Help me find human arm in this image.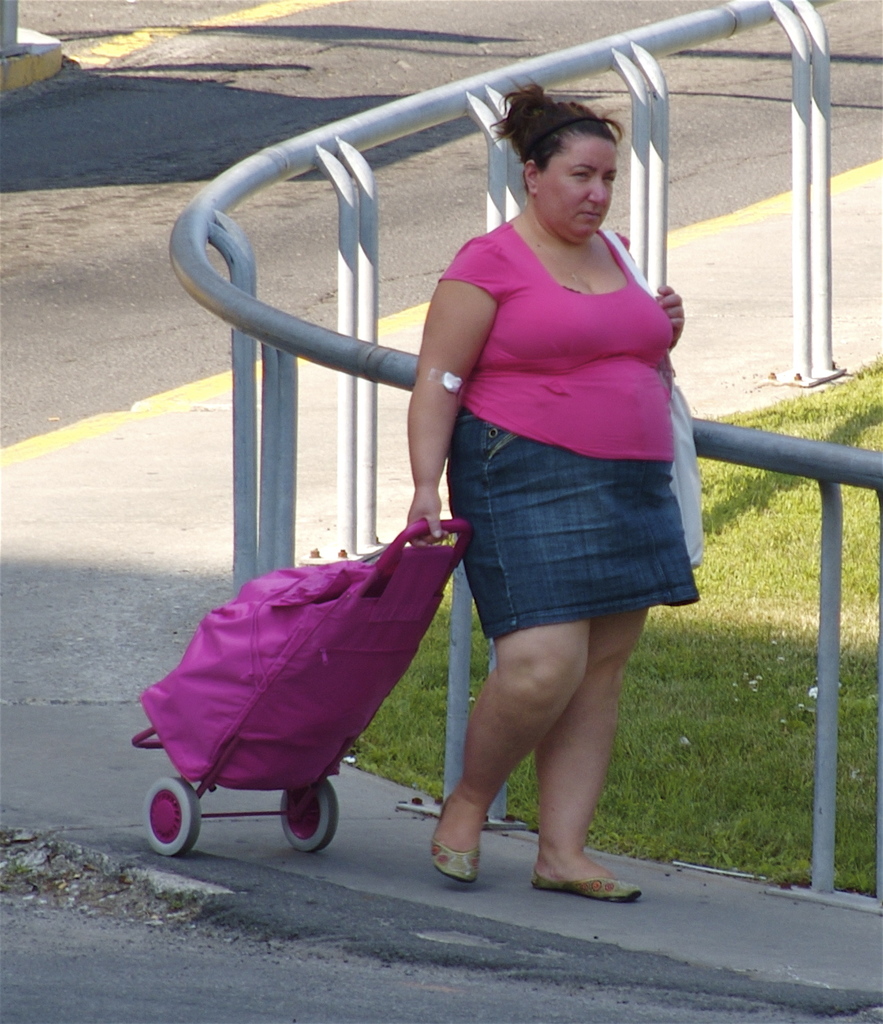
Found it: region(419, 265, 487, 469).
